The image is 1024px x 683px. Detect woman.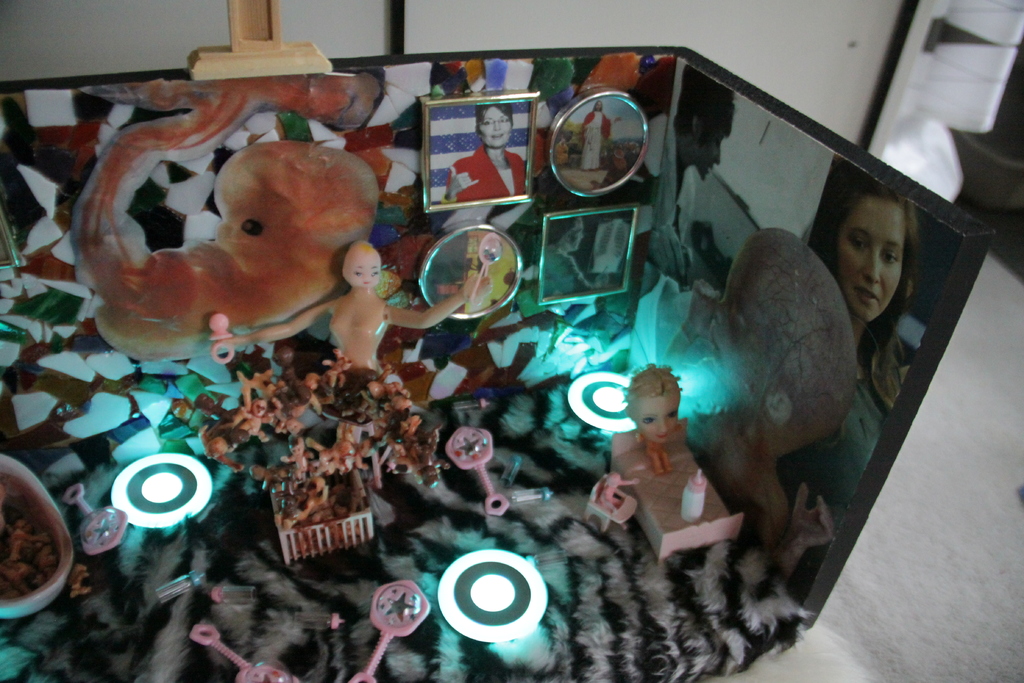
Detection: x1=438 y1=108 x2=532 y2=199.
